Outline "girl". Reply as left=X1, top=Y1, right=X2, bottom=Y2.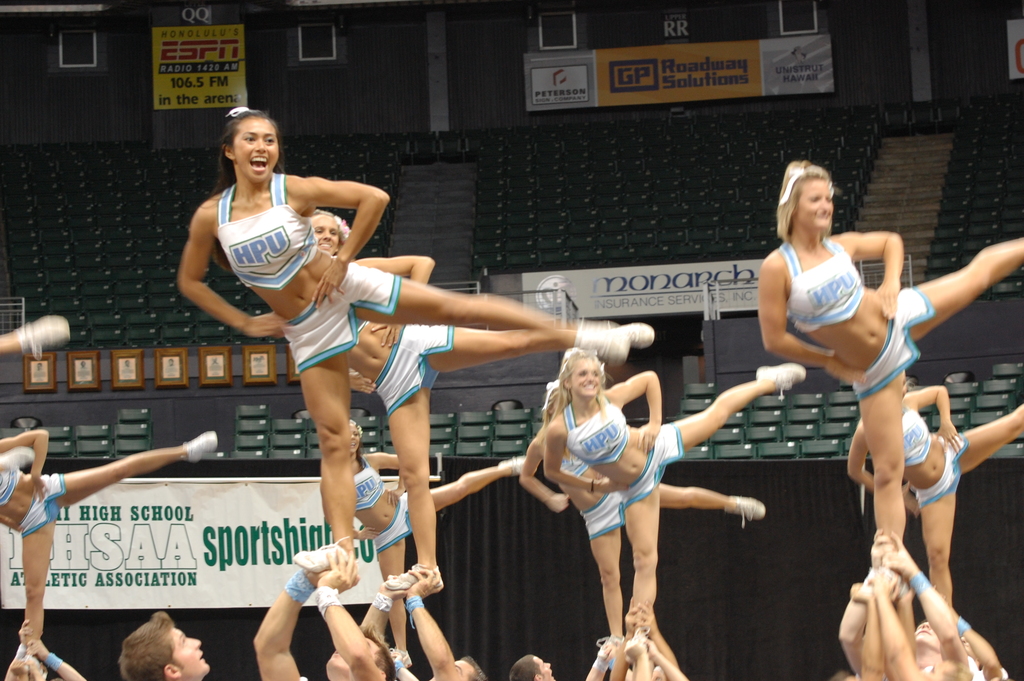
left=308, top=208, right=653, bottom=591.
